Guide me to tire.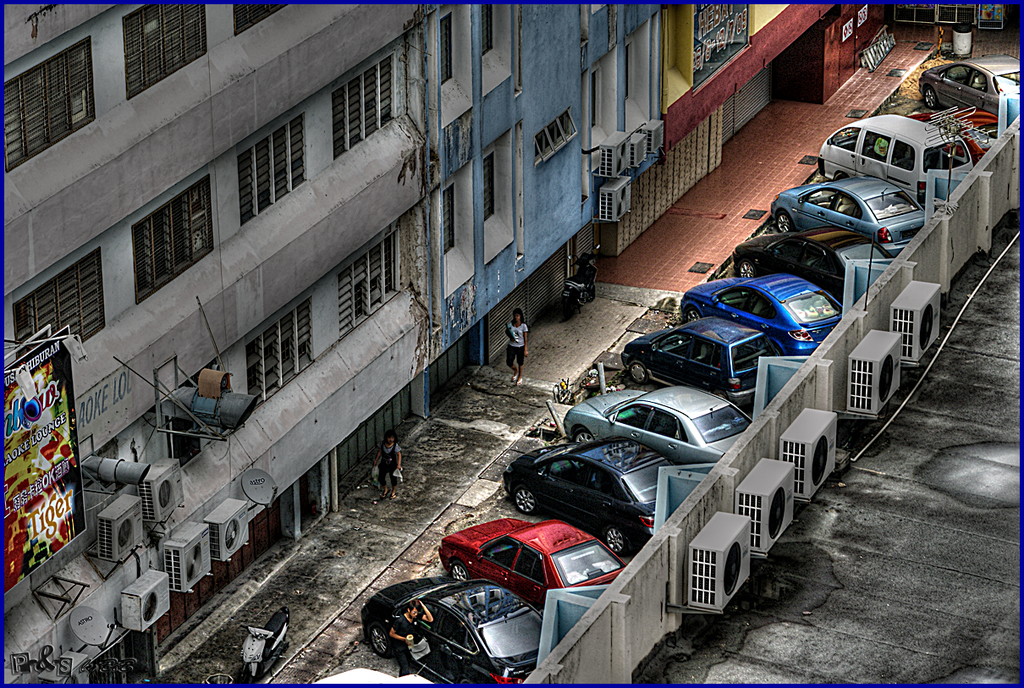
Guidance: {"x1": 922, "y1": 85, "x2": 942, "y2": 108}.
